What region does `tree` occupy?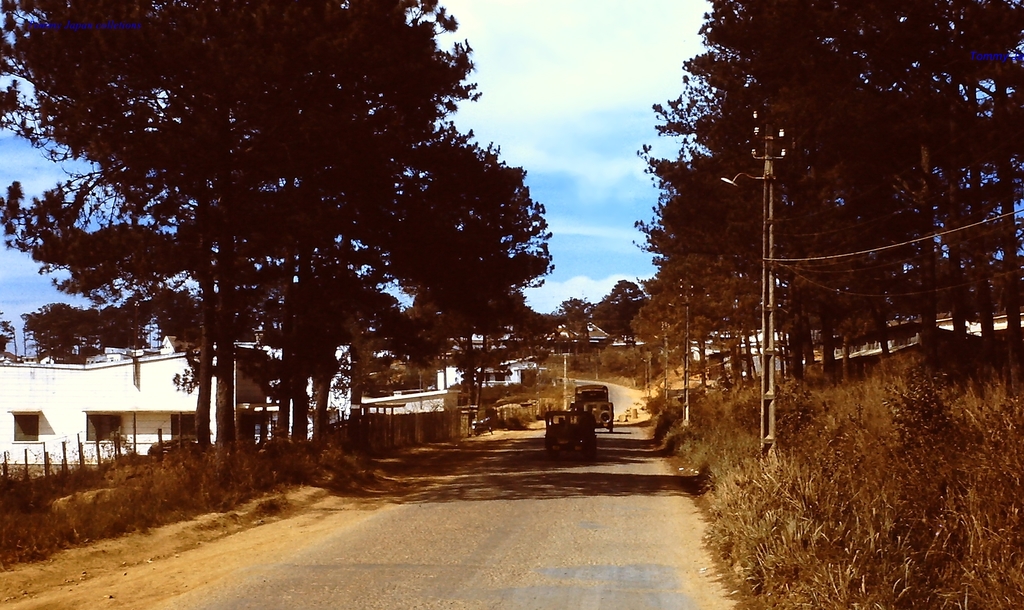
crop(388, 122, 554, 423).
